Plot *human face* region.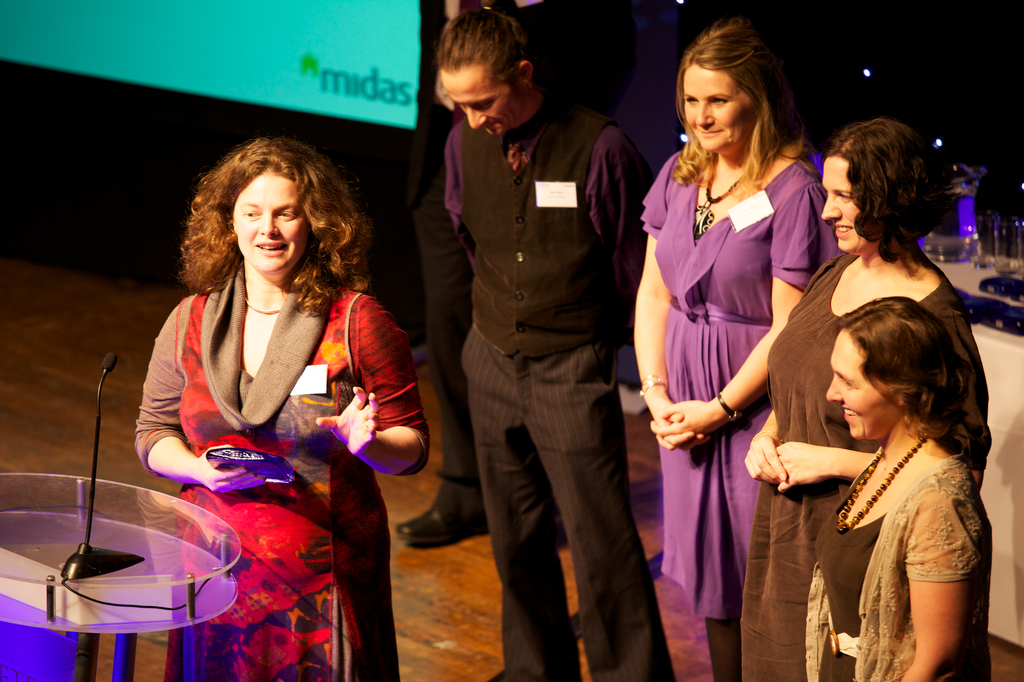
Plotted at bbox=(824, 331, 897, 441).
